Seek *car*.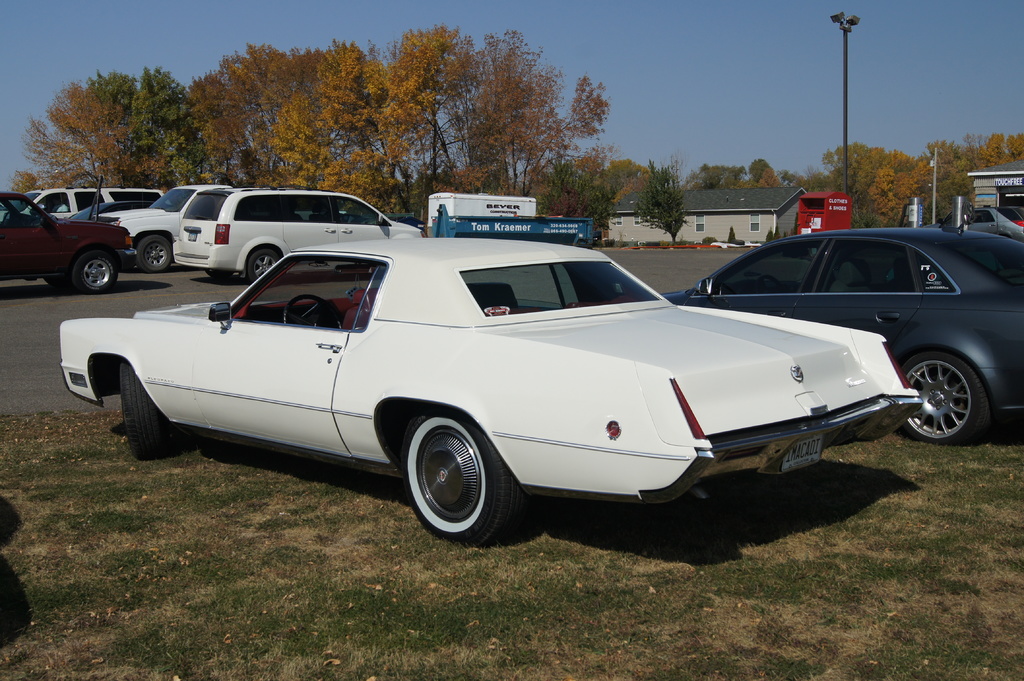
bbox=(168, 189, 428, 283).
